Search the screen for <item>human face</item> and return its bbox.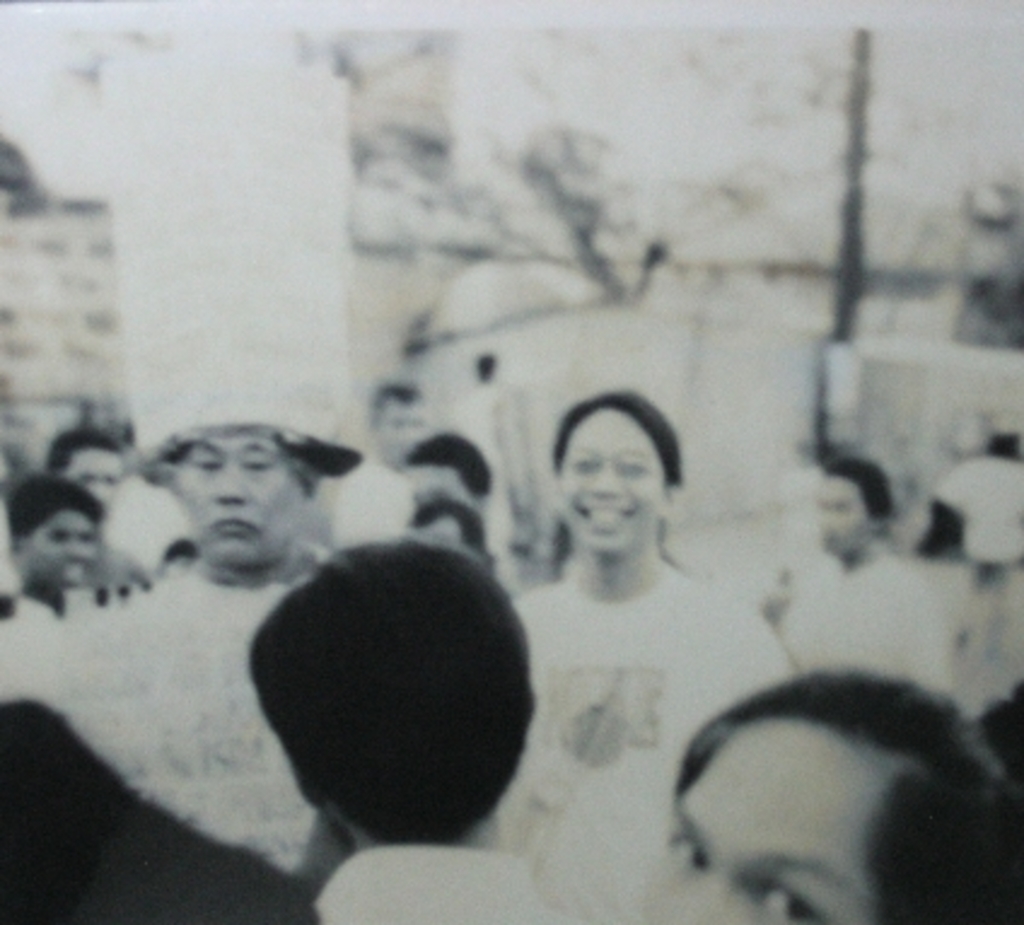
Found: 169, 427, 309, 570.
